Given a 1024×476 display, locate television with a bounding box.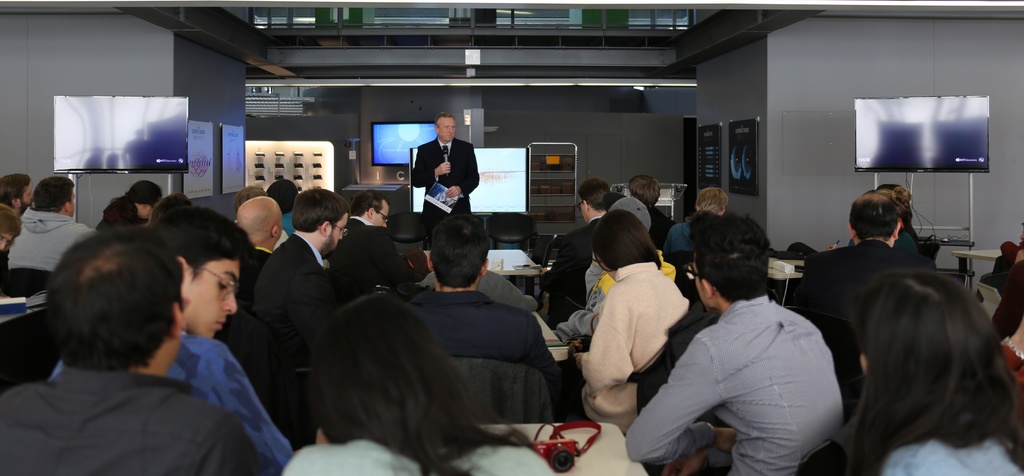
Located: [x1=52, y1=90, x2=191, y2=176].
